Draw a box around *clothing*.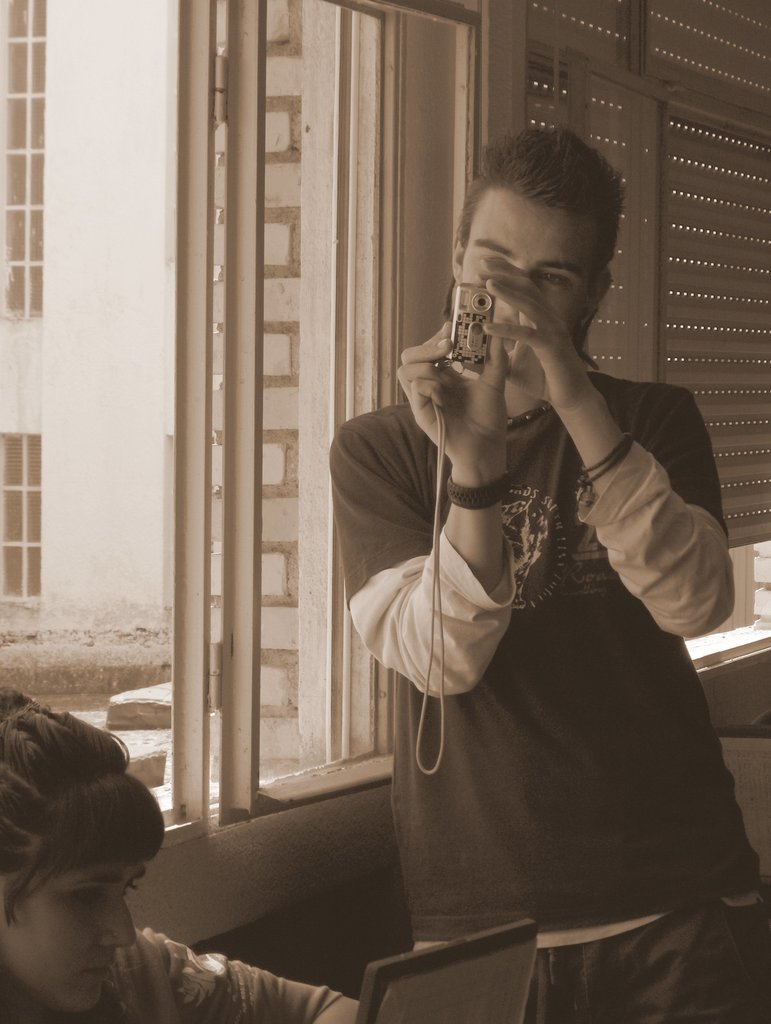
select_region(0, 915, 351, 1019).
